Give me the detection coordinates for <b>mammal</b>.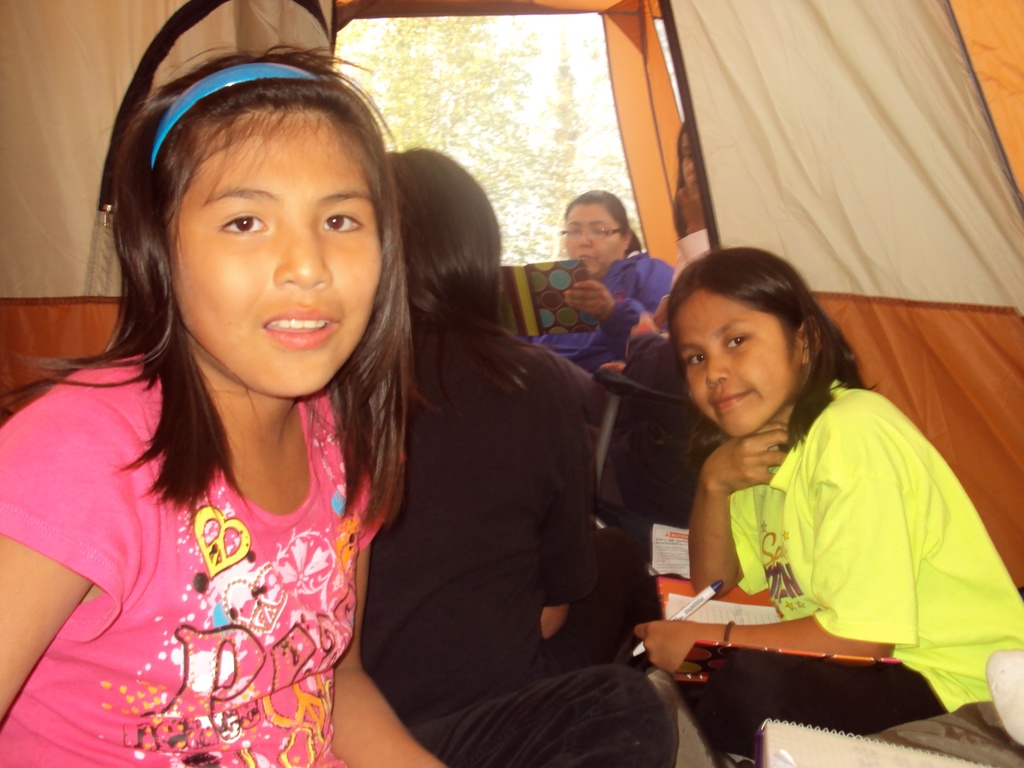
crop(620, 104, 718, 398).
